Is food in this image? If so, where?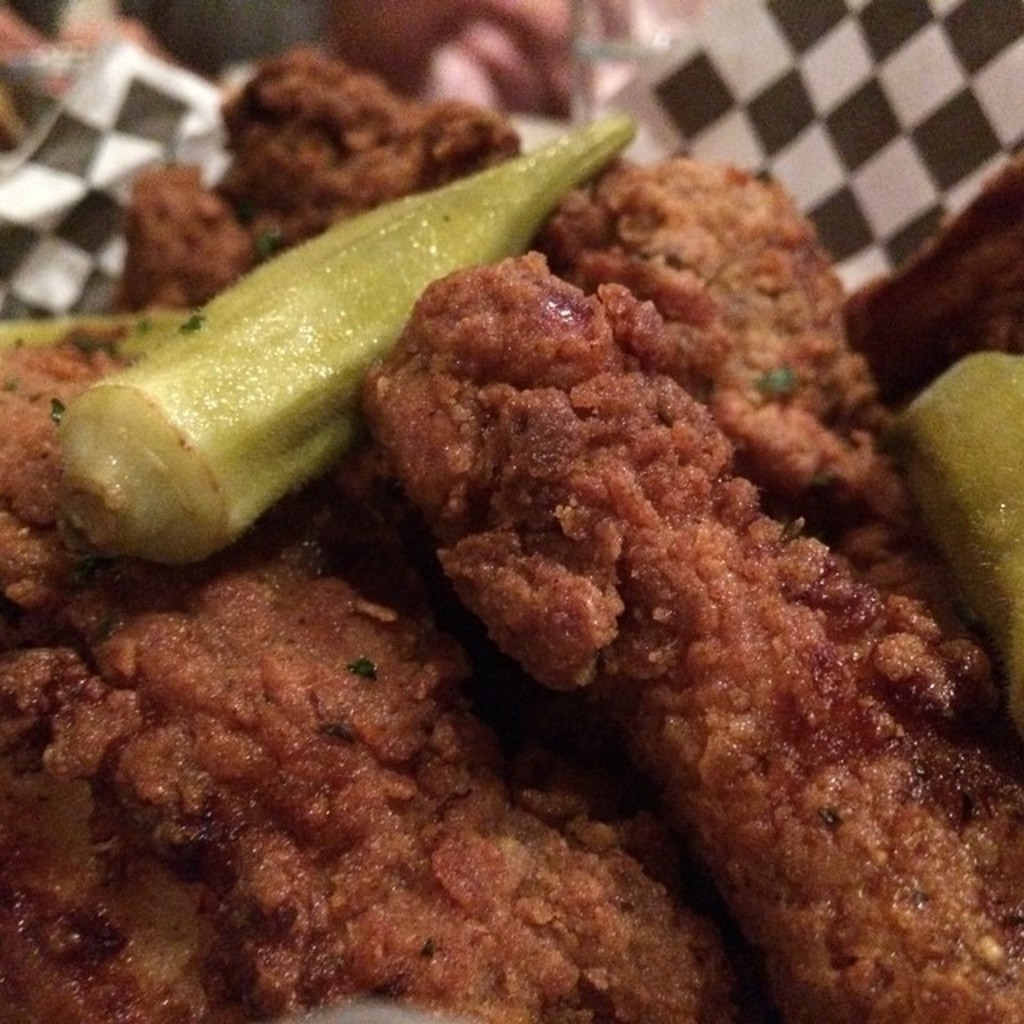
Yes, at locate(0, 38, 1022, 1022).
